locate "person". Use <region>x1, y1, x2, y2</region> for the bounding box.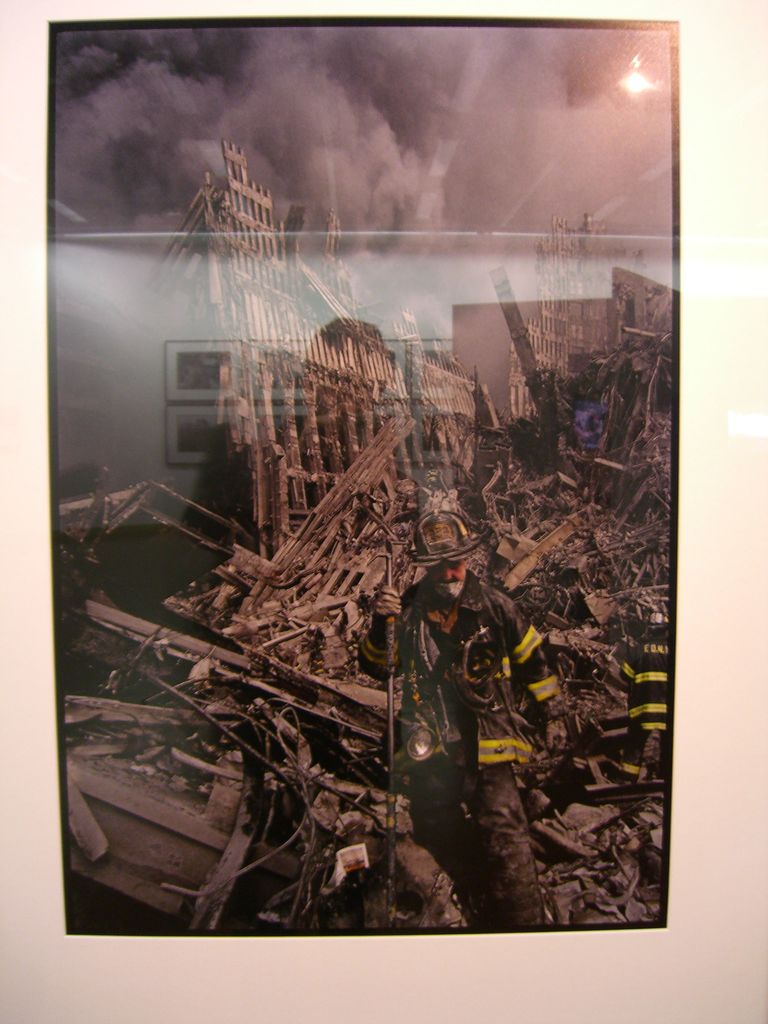
<region>388, 500, 566, 929</region>.
